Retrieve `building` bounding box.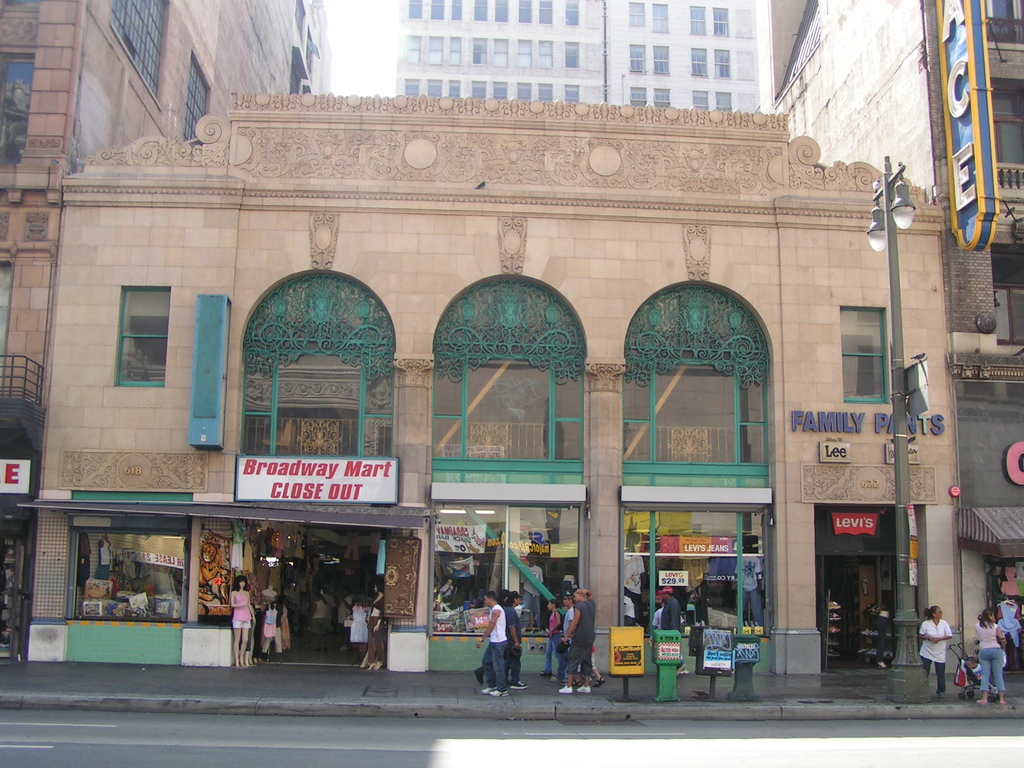
Bounding box: region(396, 0, 764, 116).
